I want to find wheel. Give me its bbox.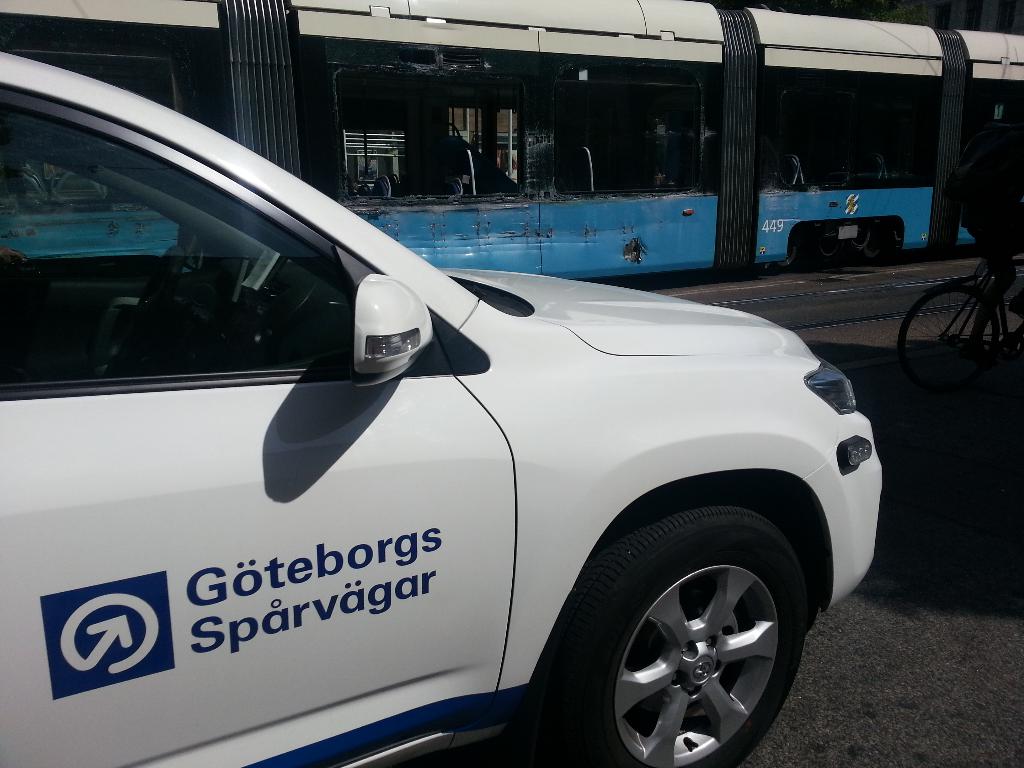
862, 235, 886, 259.
